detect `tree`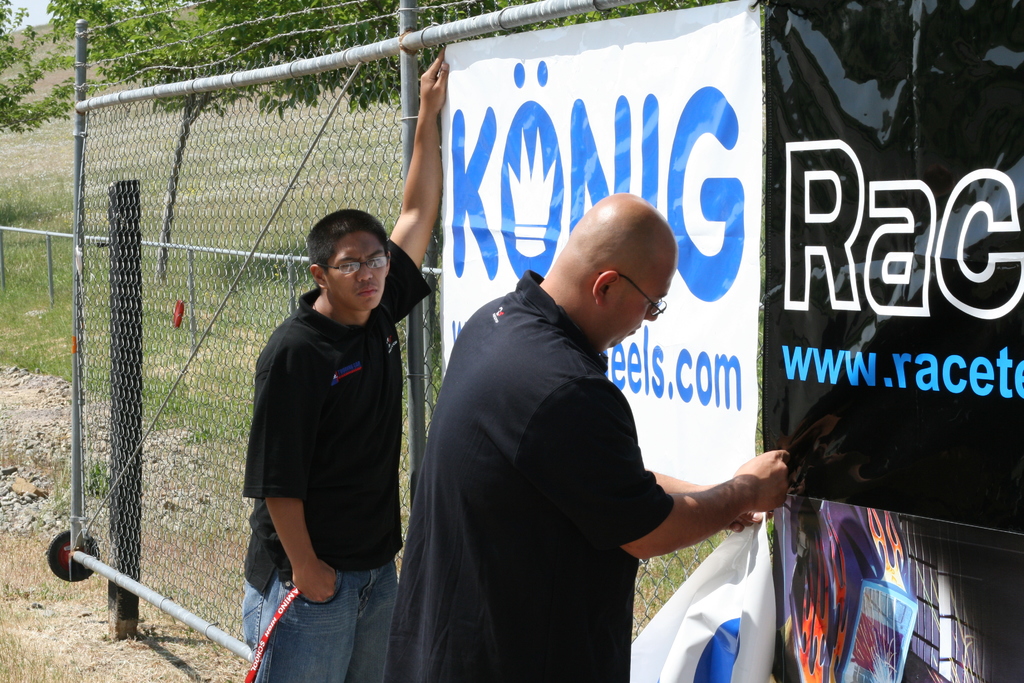
39/0/484/295
